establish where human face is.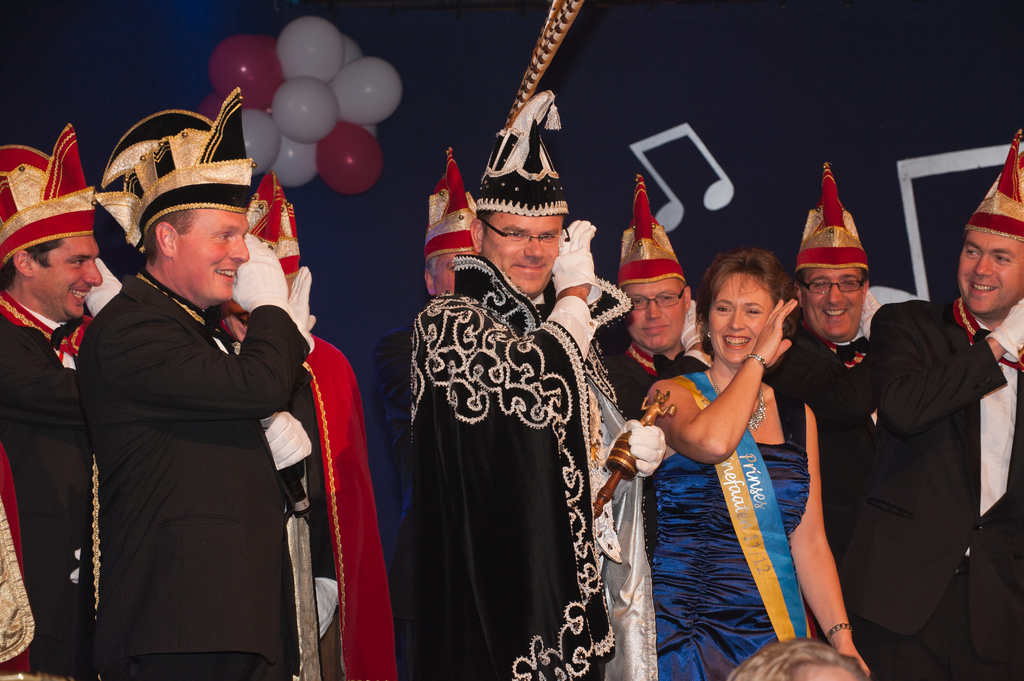
Established at crop(799, 667, 857, 680).
